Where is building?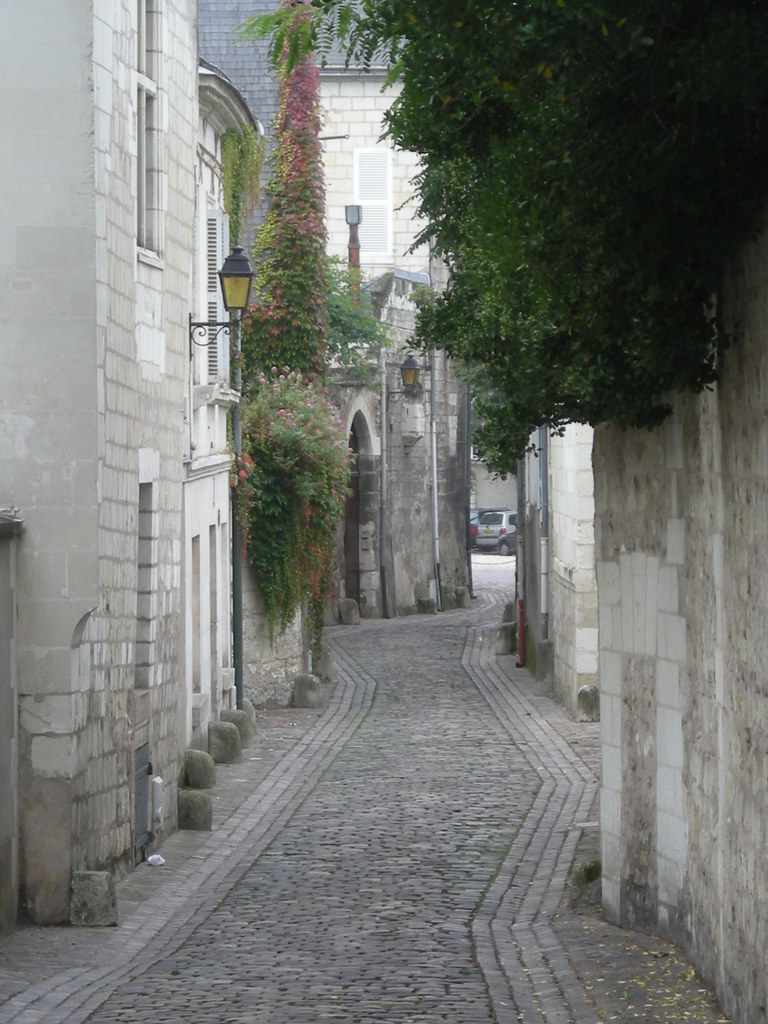
l=0, t=0, r=195, b=927.
